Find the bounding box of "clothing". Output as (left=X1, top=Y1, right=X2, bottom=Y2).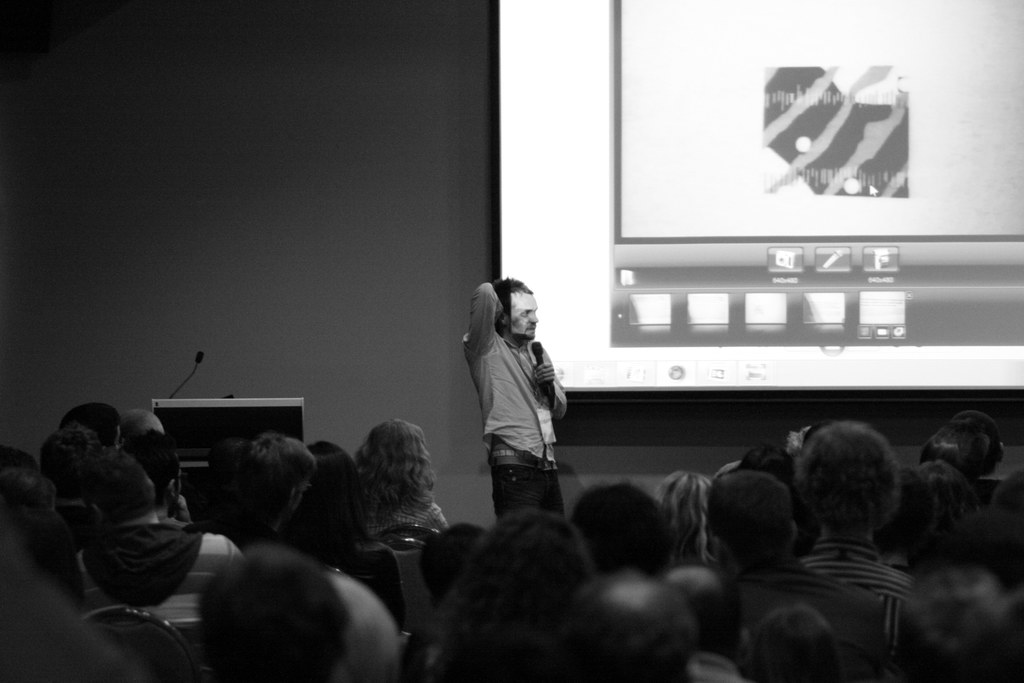
(left=326, top=570, right=397, bottom=682).
